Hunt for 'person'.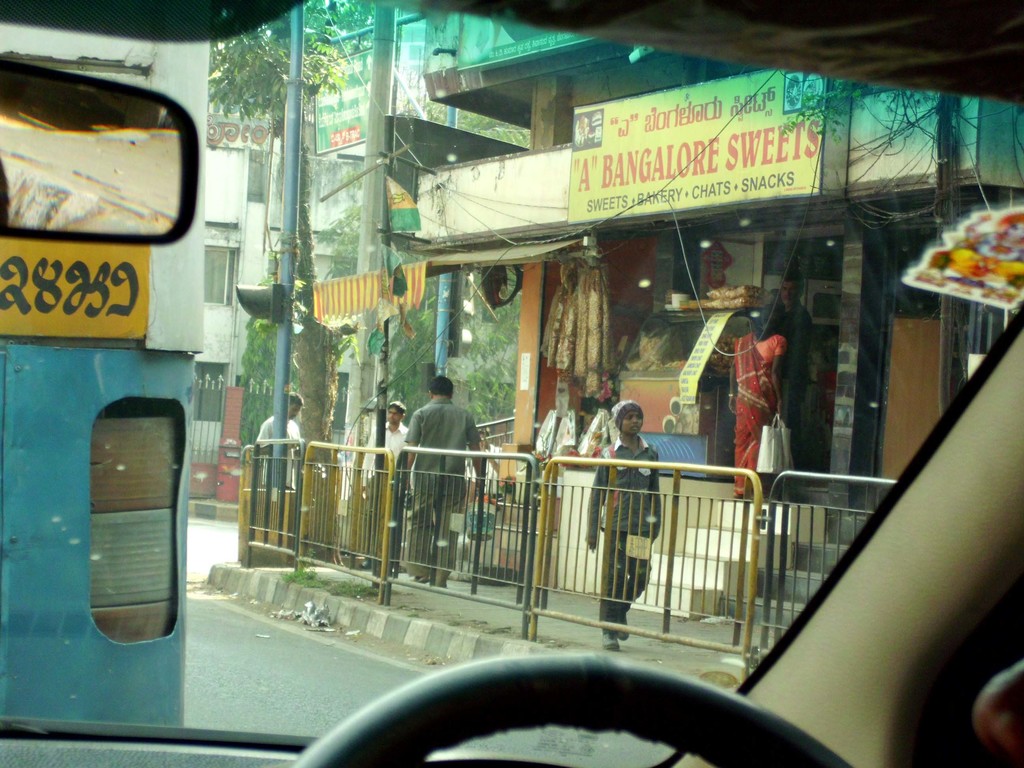
Hunted down at (583, 404, 661, 654).
